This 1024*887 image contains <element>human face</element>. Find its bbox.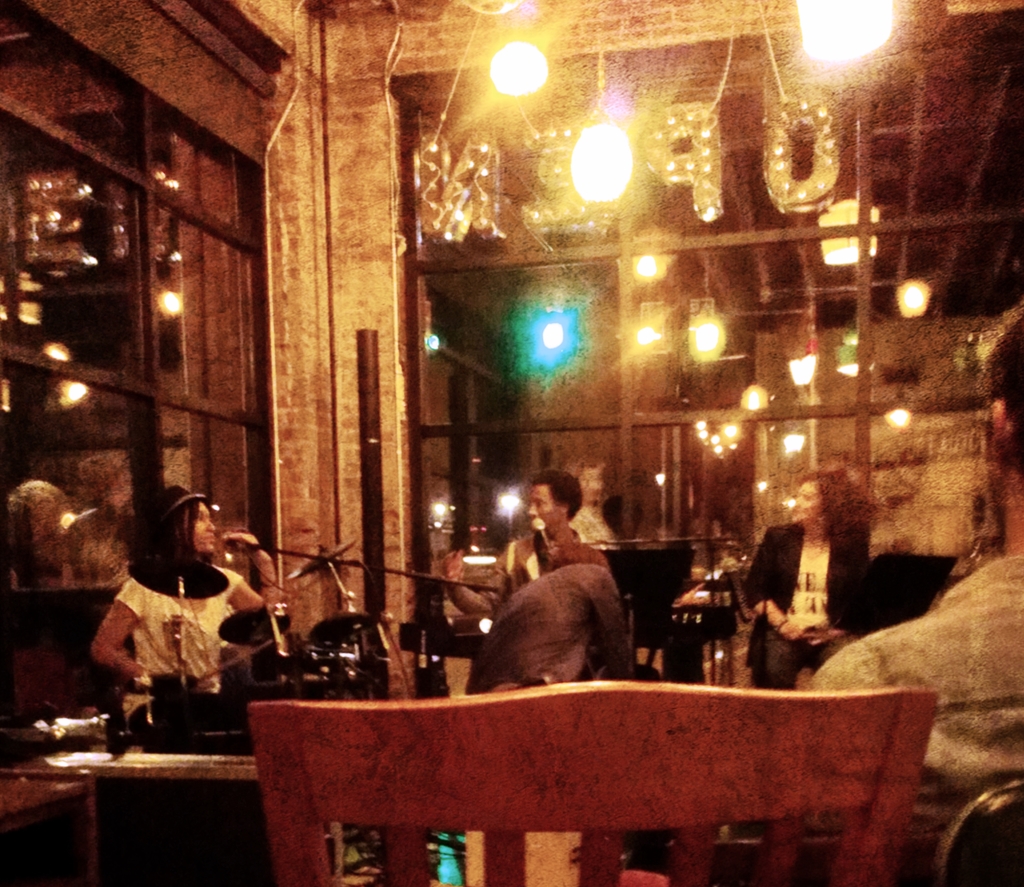
locate(782, 486, 825, 528).
